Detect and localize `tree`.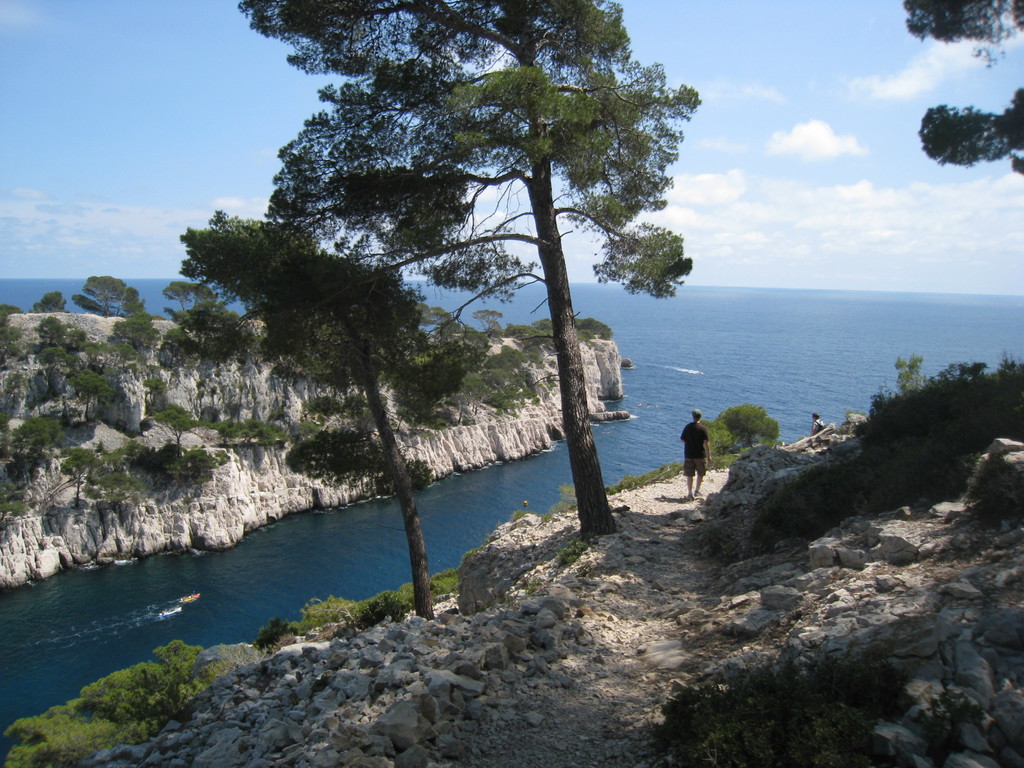
Localized at (67,369,109,422).
